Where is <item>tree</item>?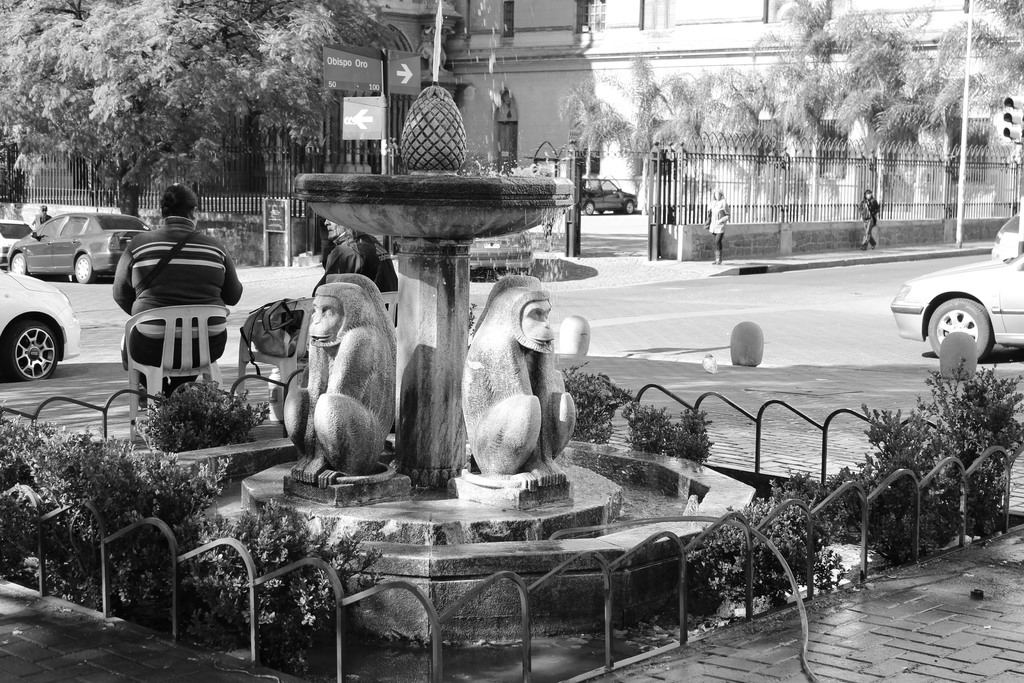
bbox=[0, 0, 401, 230].
